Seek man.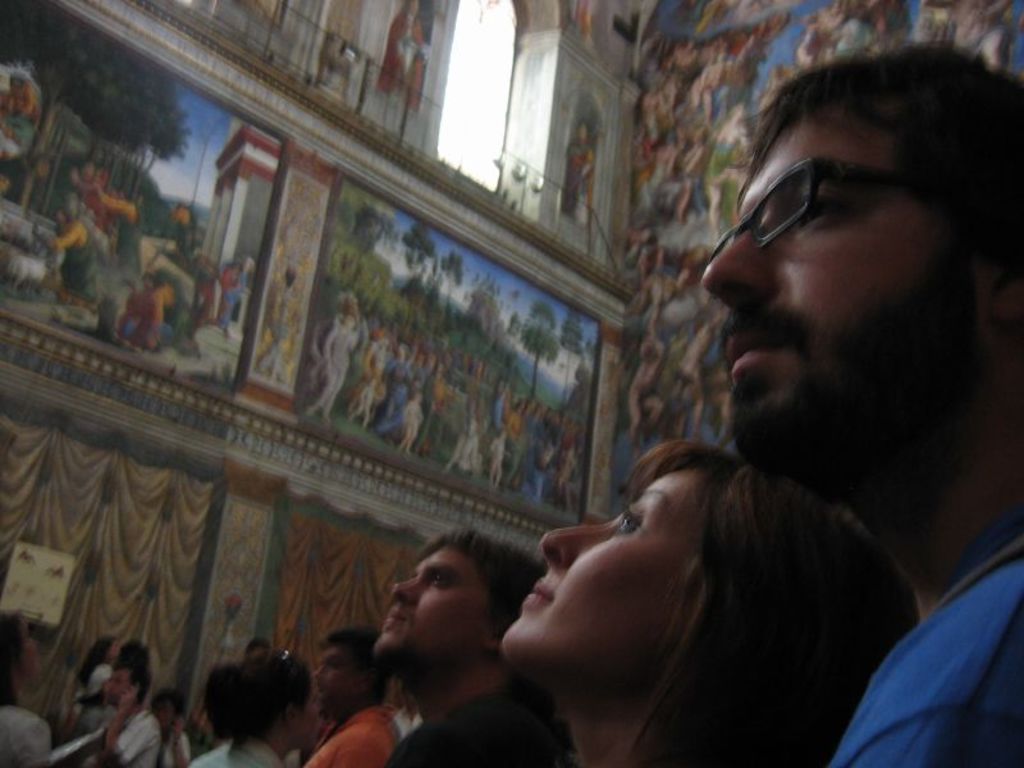
[376,527,550,767].
